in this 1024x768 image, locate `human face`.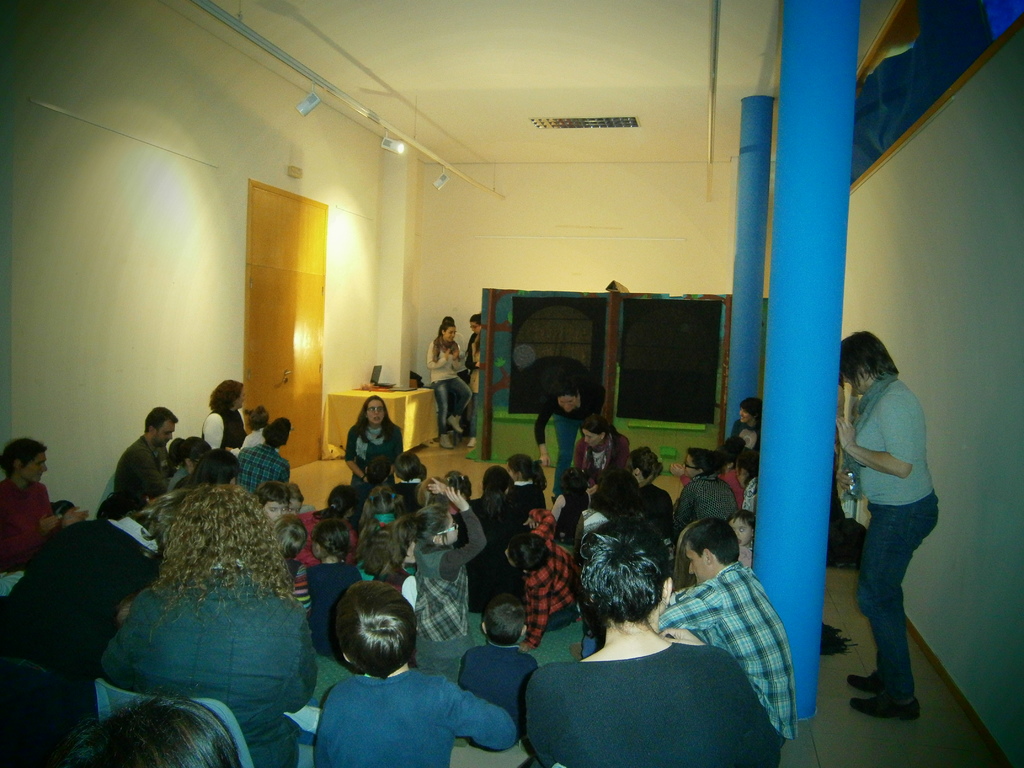
Bounding box: {"left": 733, "top": 467, "right": 747, "bottom": 485}.
